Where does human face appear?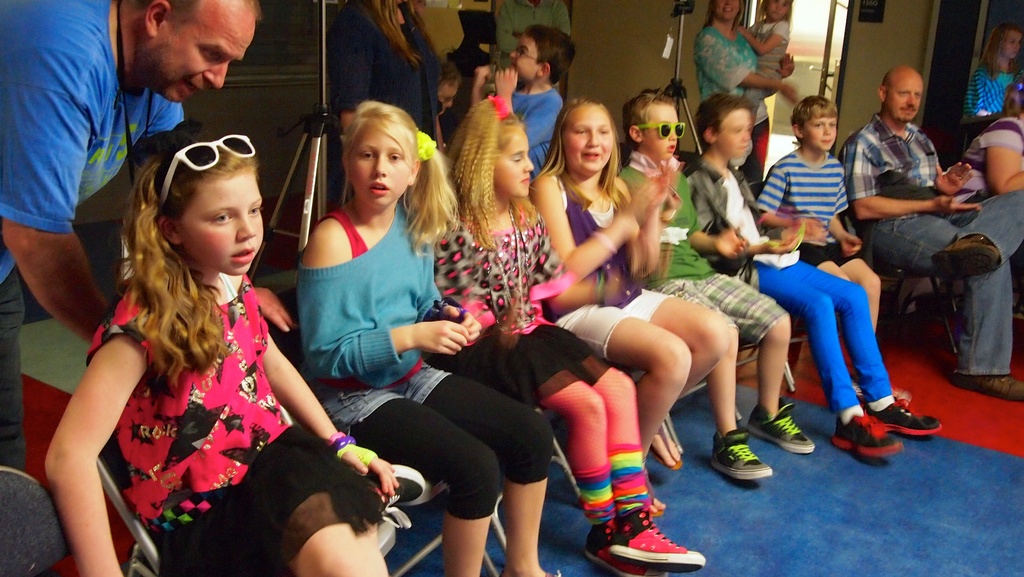
Appears at [left=436, top=81, right=460, bottom=115].
